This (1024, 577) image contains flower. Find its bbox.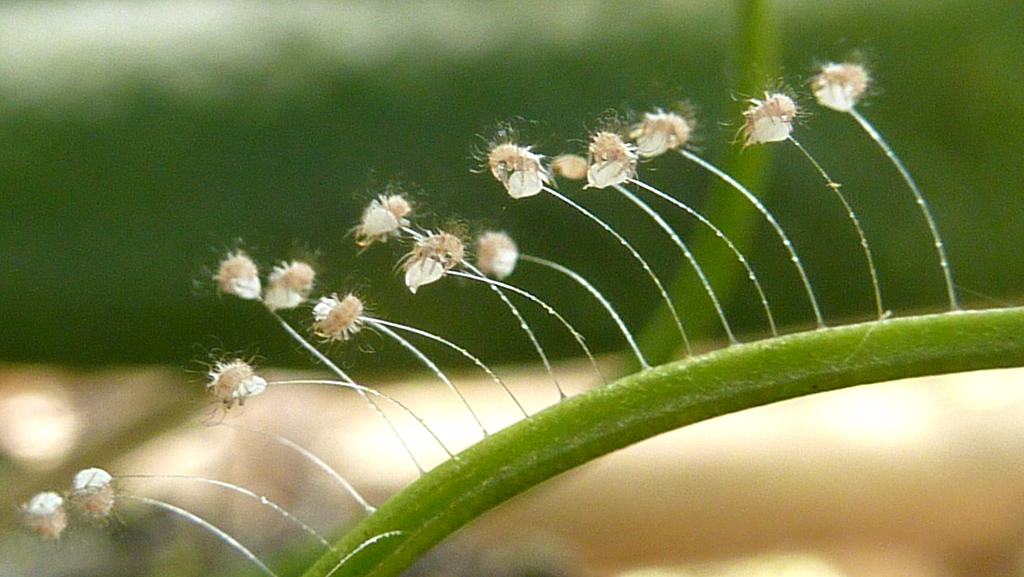
select_region(17, 488, 71, 546).
